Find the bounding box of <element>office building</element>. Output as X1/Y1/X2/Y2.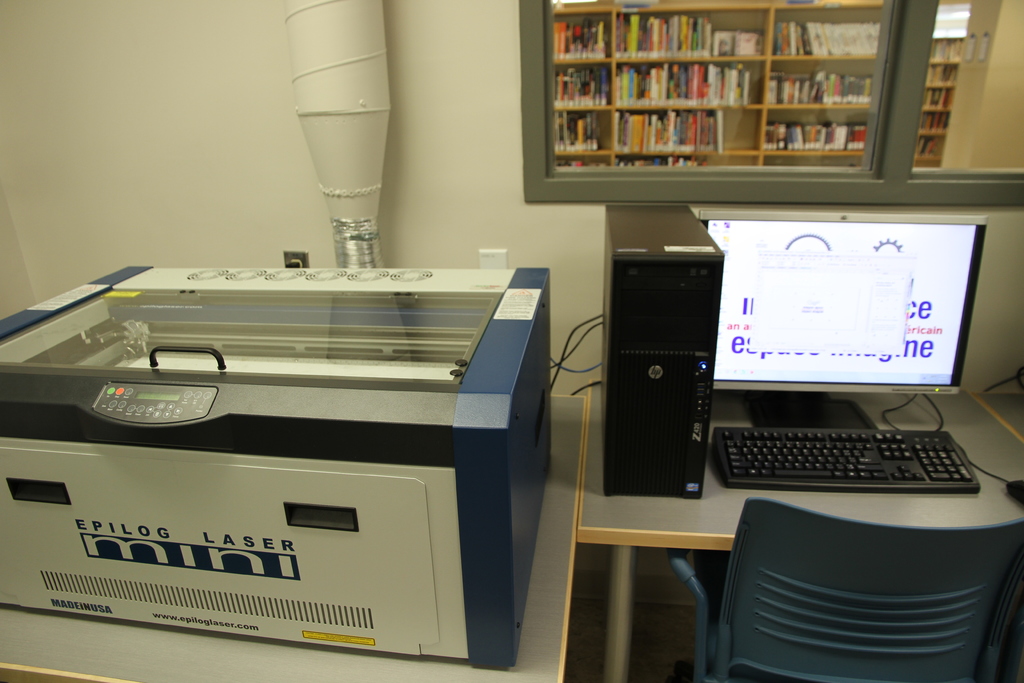
0/24/956/682.
